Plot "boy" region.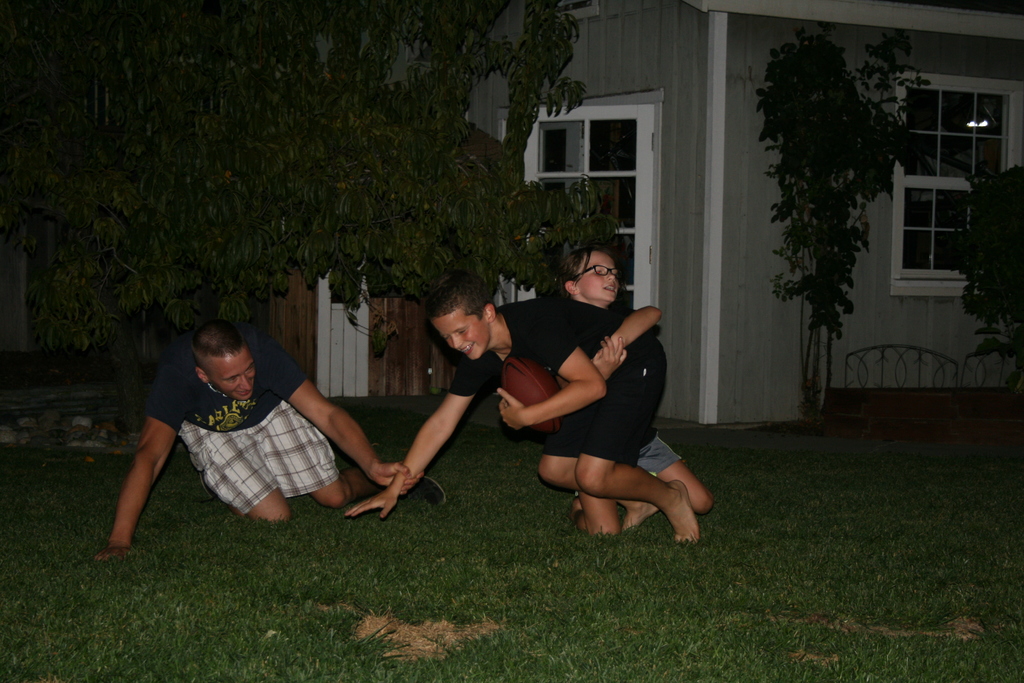
Plotted at x1=88, y1=316, x2=445, y2=558.
